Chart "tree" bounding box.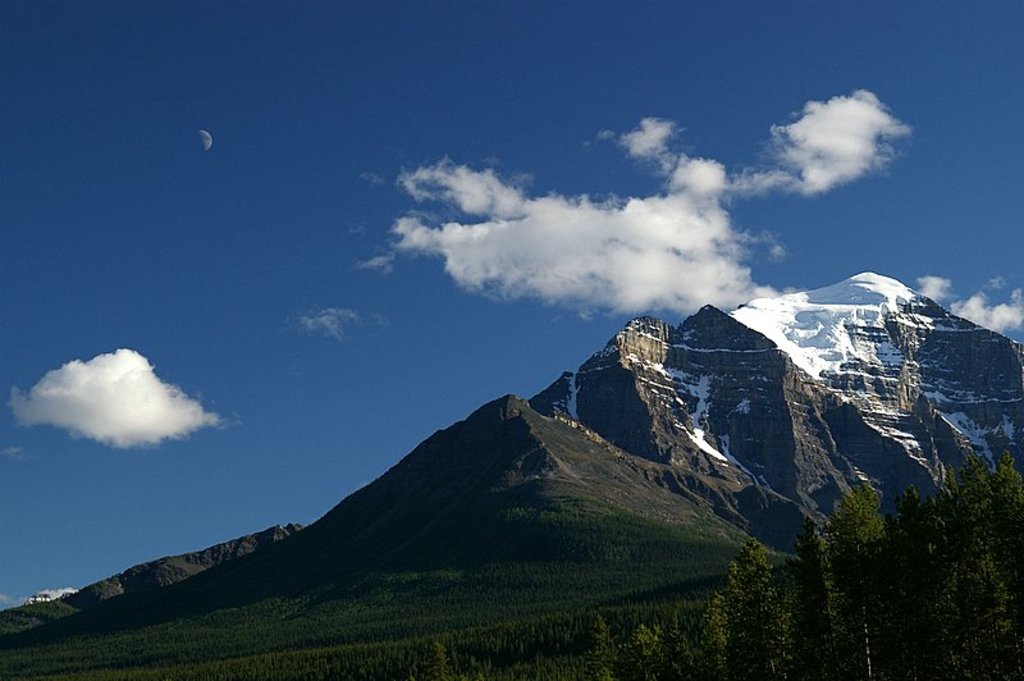
Charted: bbox(429, 639, 453, 680).
